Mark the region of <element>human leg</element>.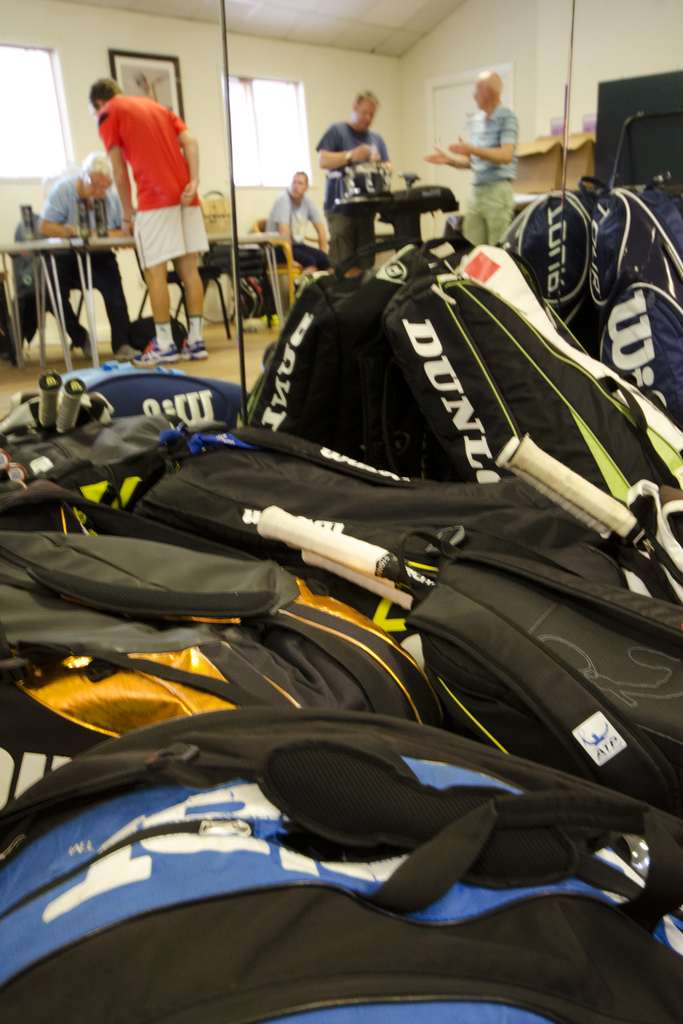
Region: <bbox>484, 182, 509, 245</bbox>.
